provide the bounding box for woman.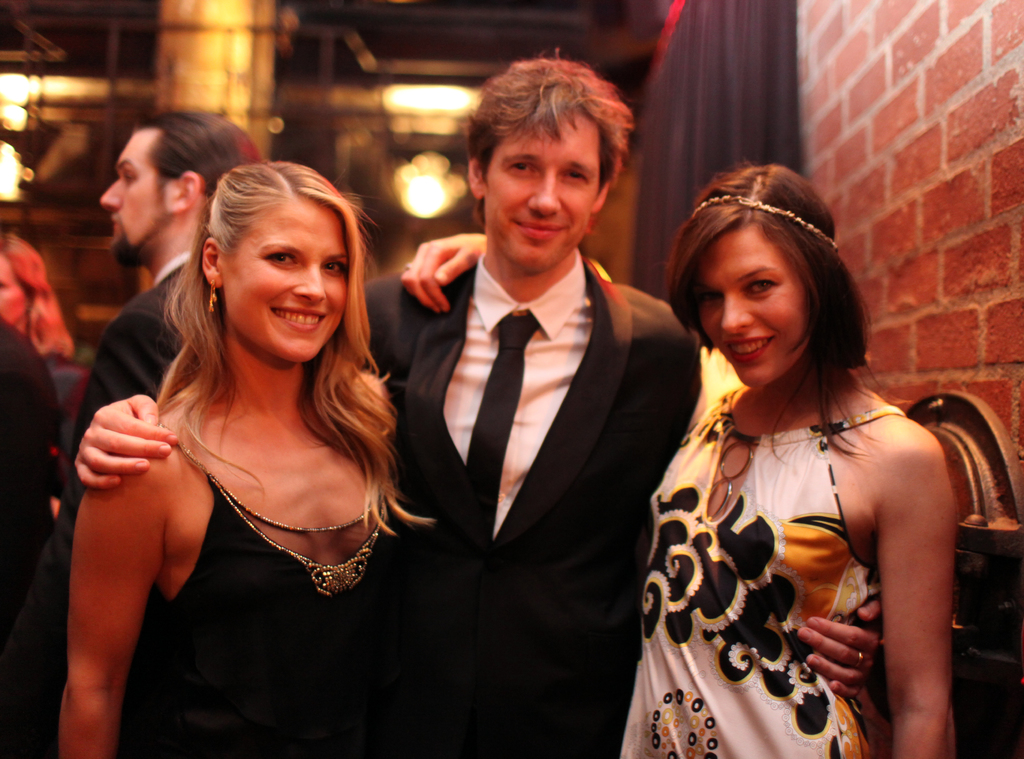
52, 156, 410, 757.
